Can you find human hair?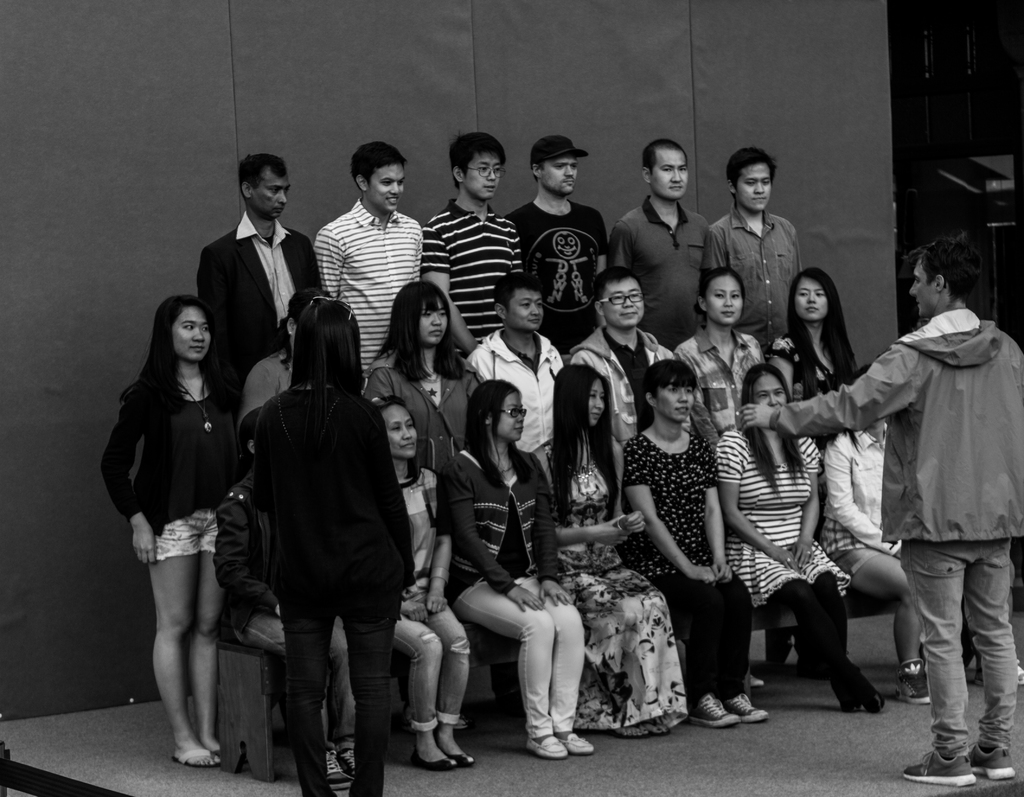
Yes, bounding box: select_region(694, 265, 748, 314).
